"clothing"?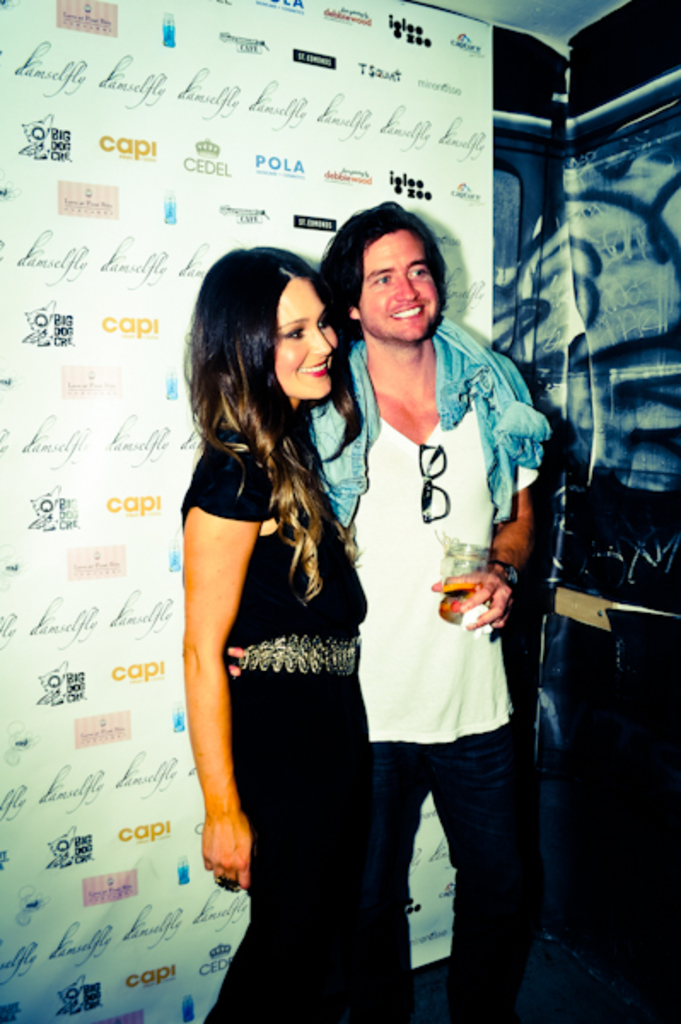
x1=300 y1=326 x2=555 y2=1015
